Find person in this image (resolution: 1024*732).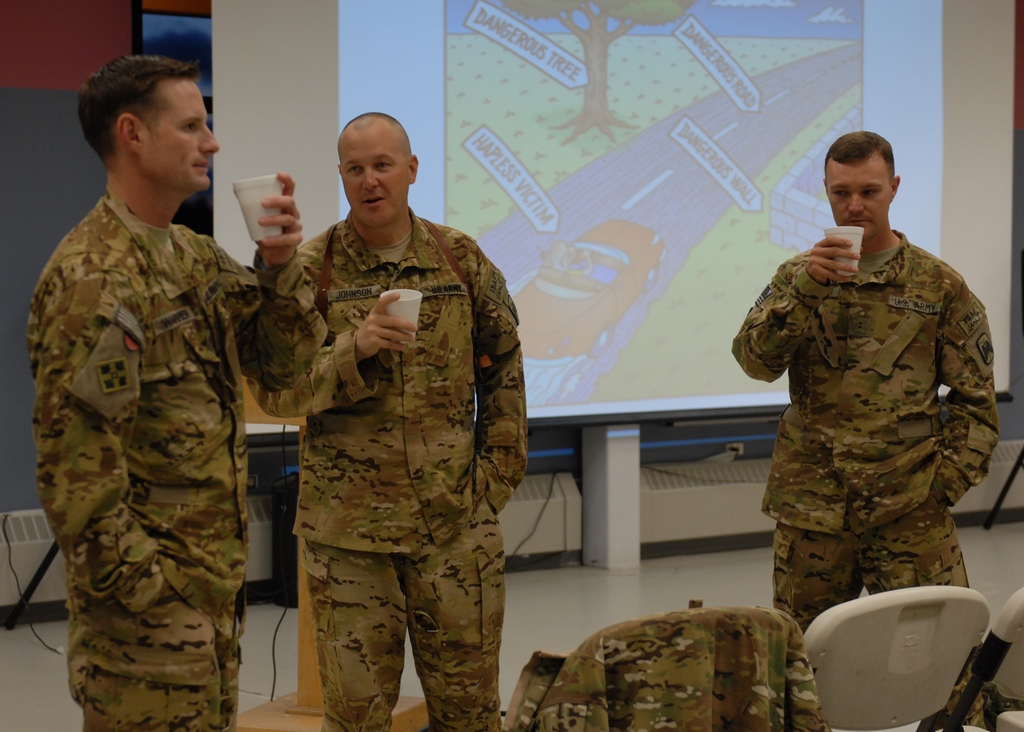
select_region(237, 114, 535, 731).
